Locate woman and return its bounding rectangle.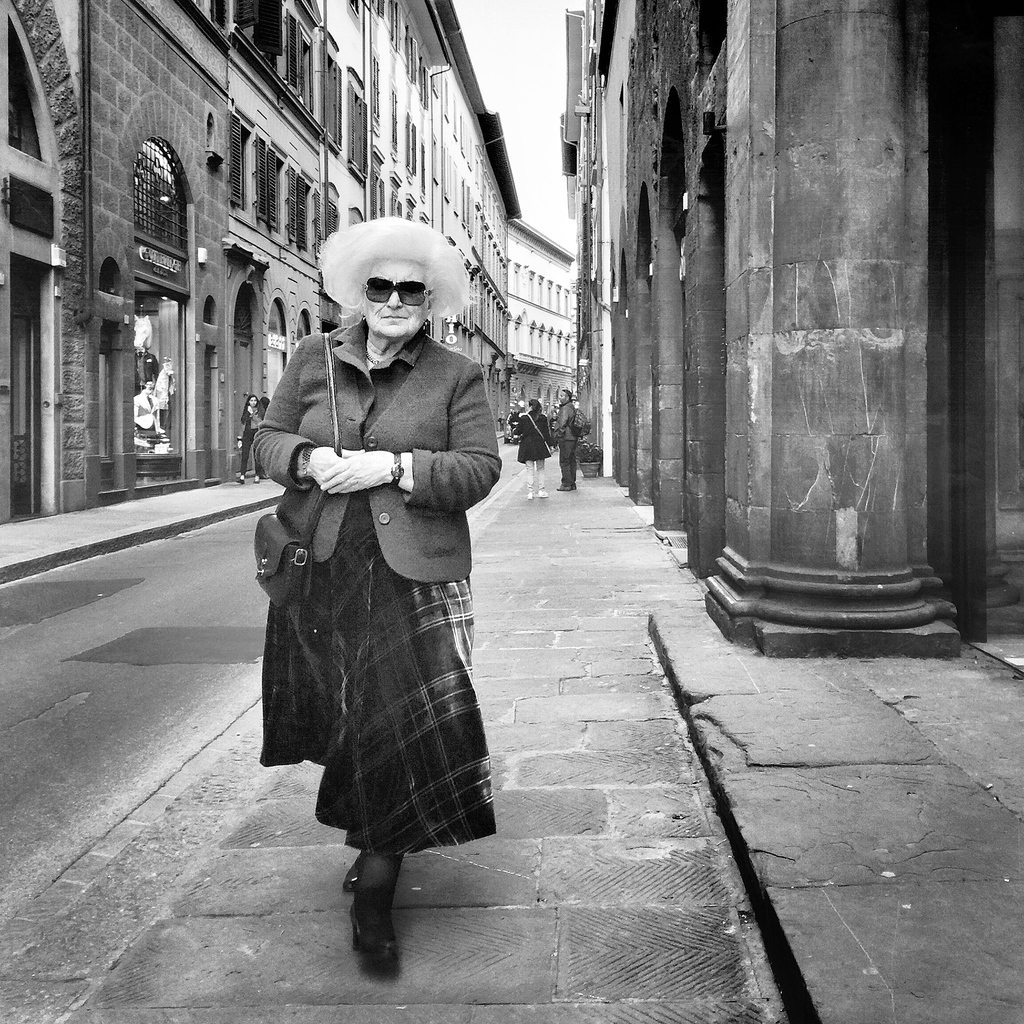
pyautogui.locateOnScreen(259, 222, 498, 975).
